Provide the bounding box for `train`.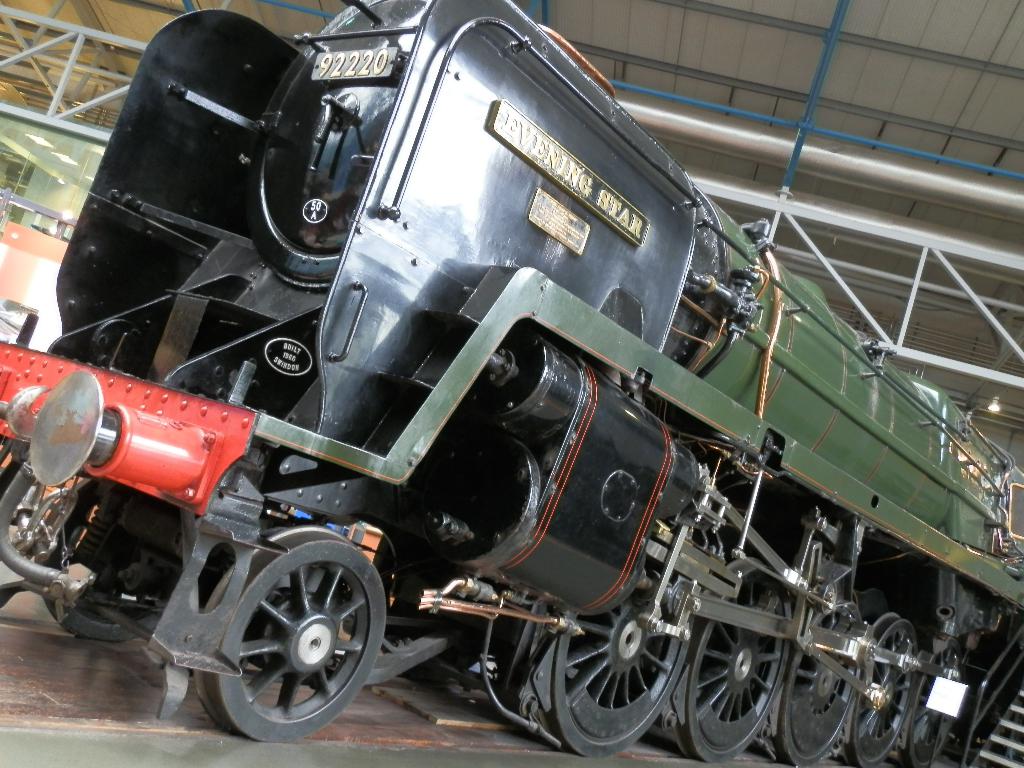
[0,0,1023,767].
